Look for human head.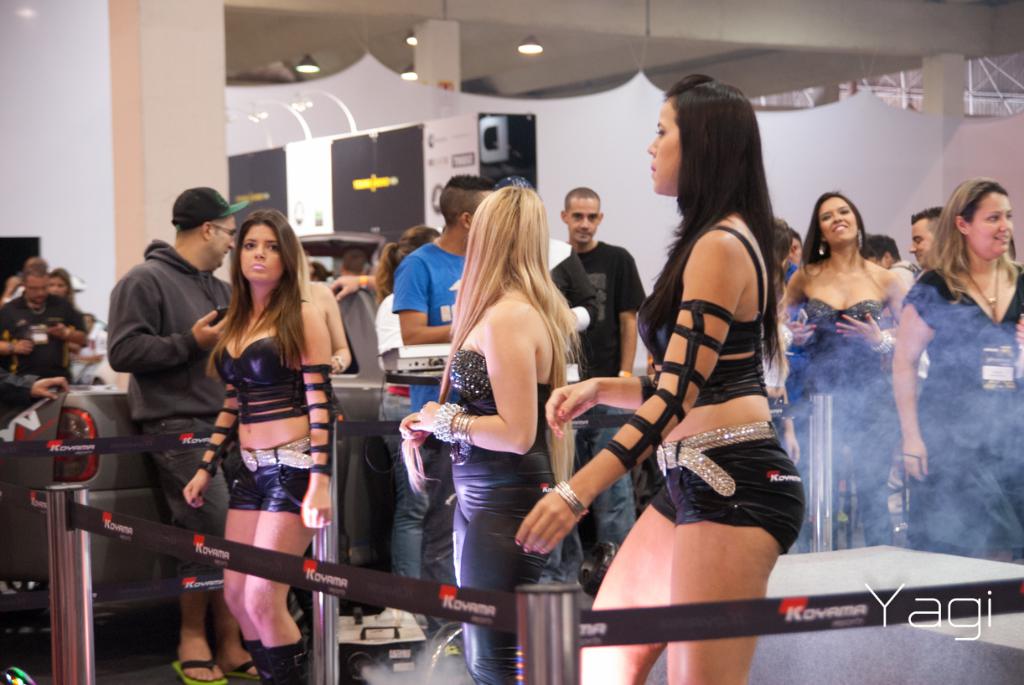
Found: (785,232,804,265).
